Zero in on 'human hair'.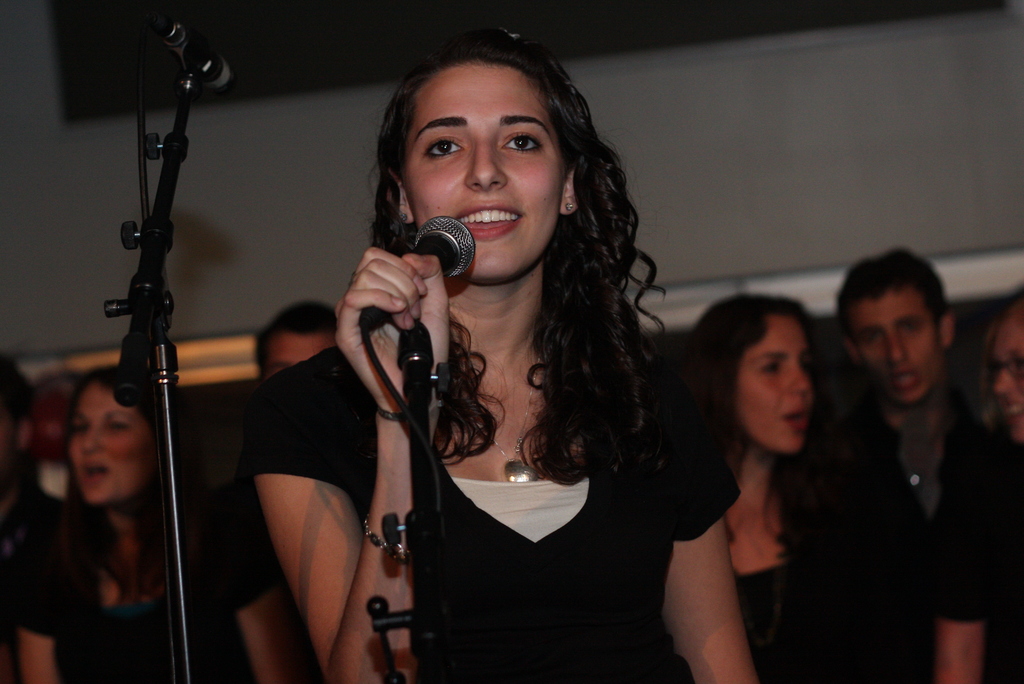
Zeroed in: [left=688, top=291, right=822, bottom=477].
